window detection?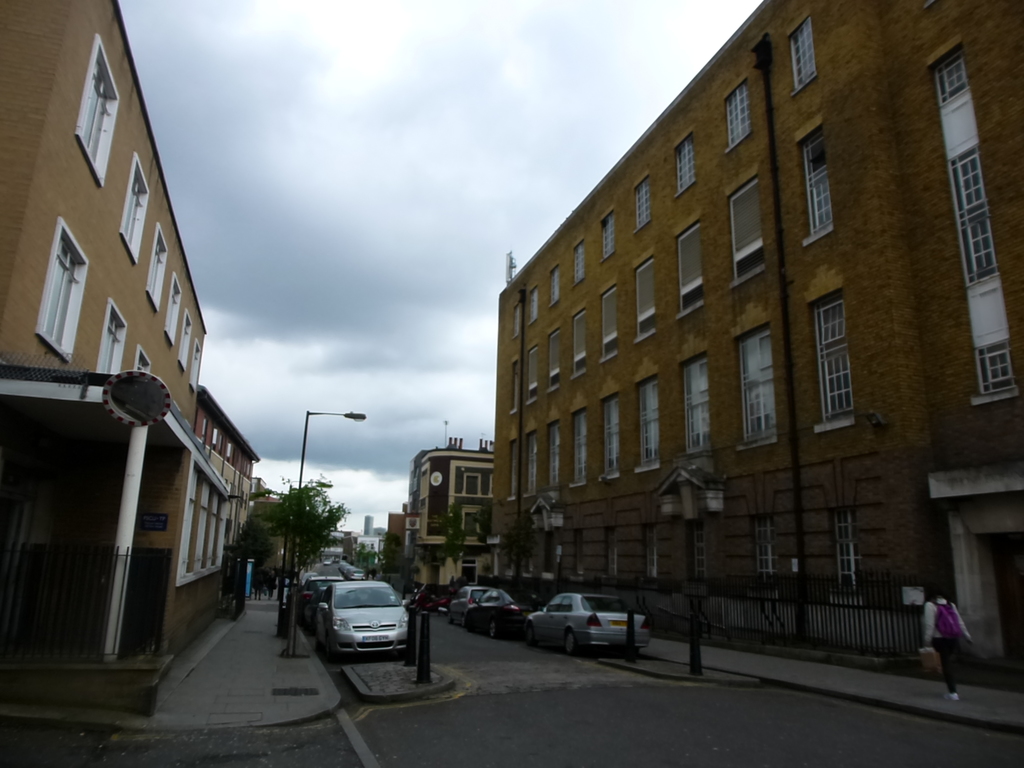
select_region(567, 399, 589, 483)
